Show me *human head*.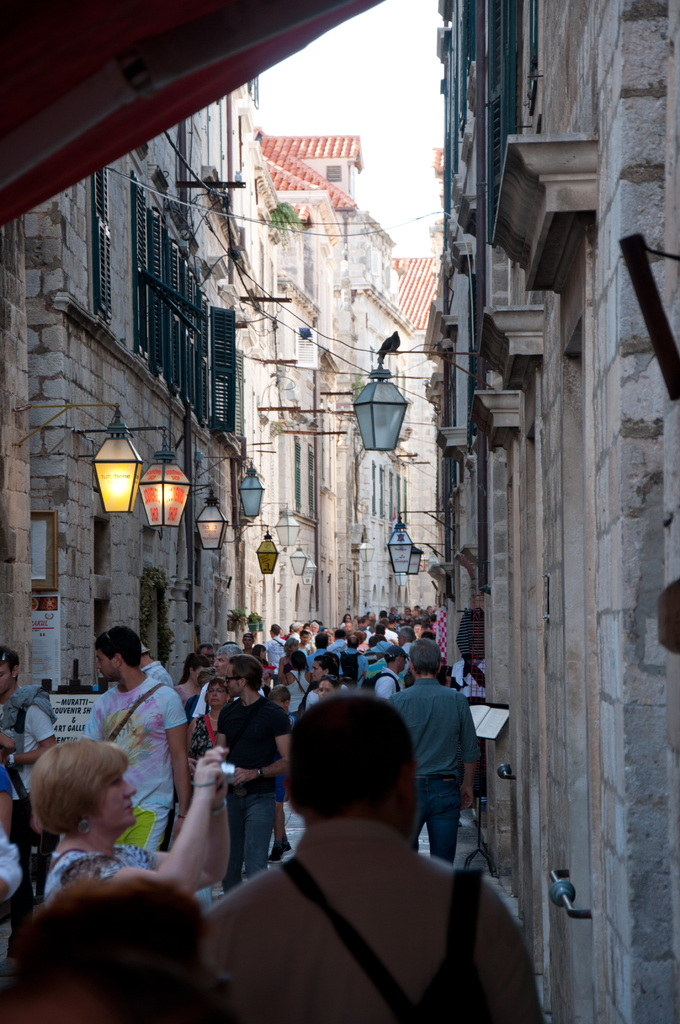
*human head* is here: bbox=[0, 644, 22, 691].
